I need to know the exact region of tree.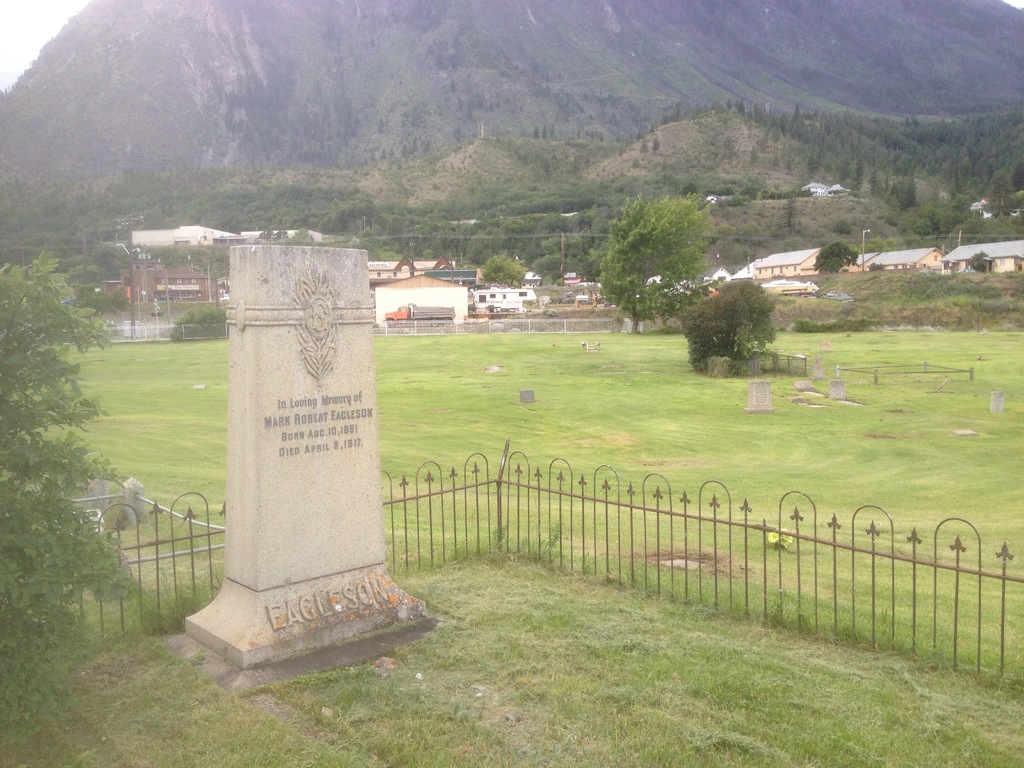
Region: select_region(596, 197, 725, 336).
